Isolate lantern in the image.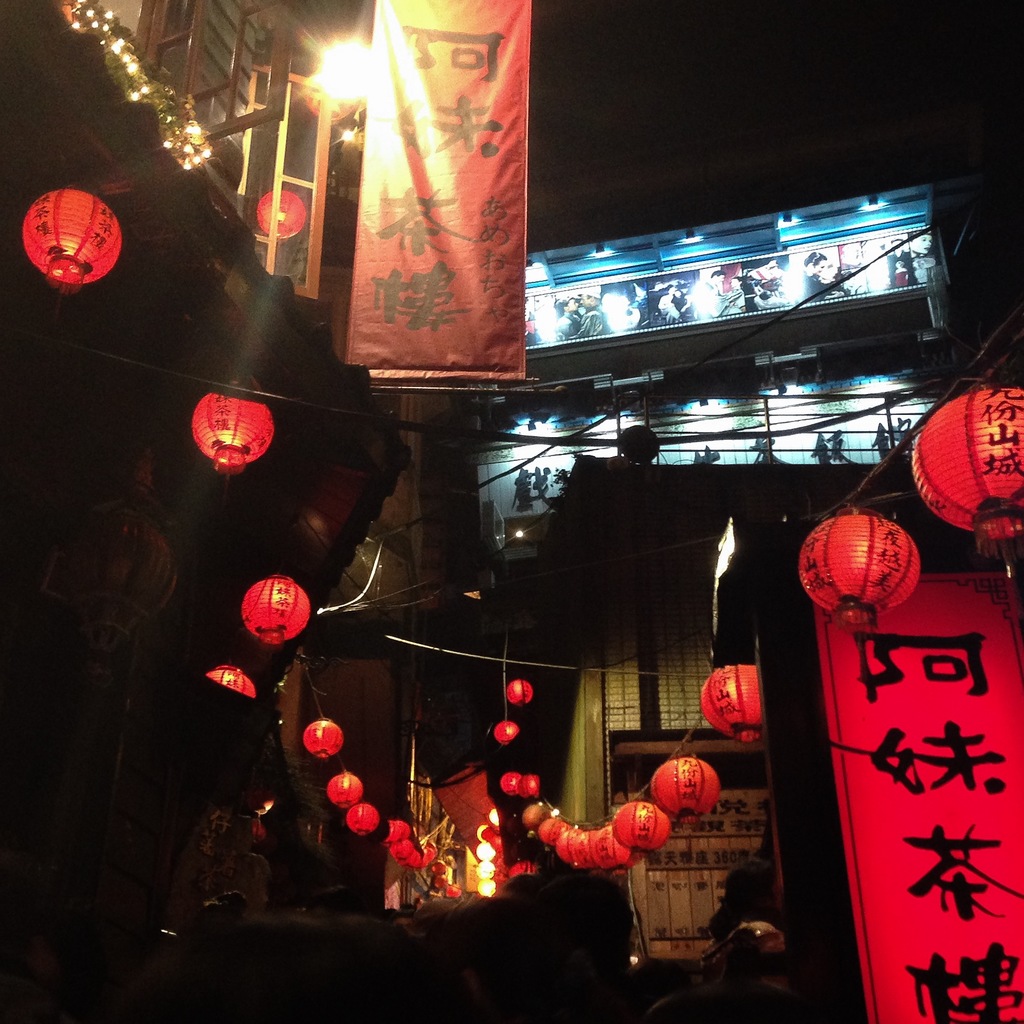
Isolated region: {"x1": 478, "y1": 864, "x2": 495, "y2": 878}.
